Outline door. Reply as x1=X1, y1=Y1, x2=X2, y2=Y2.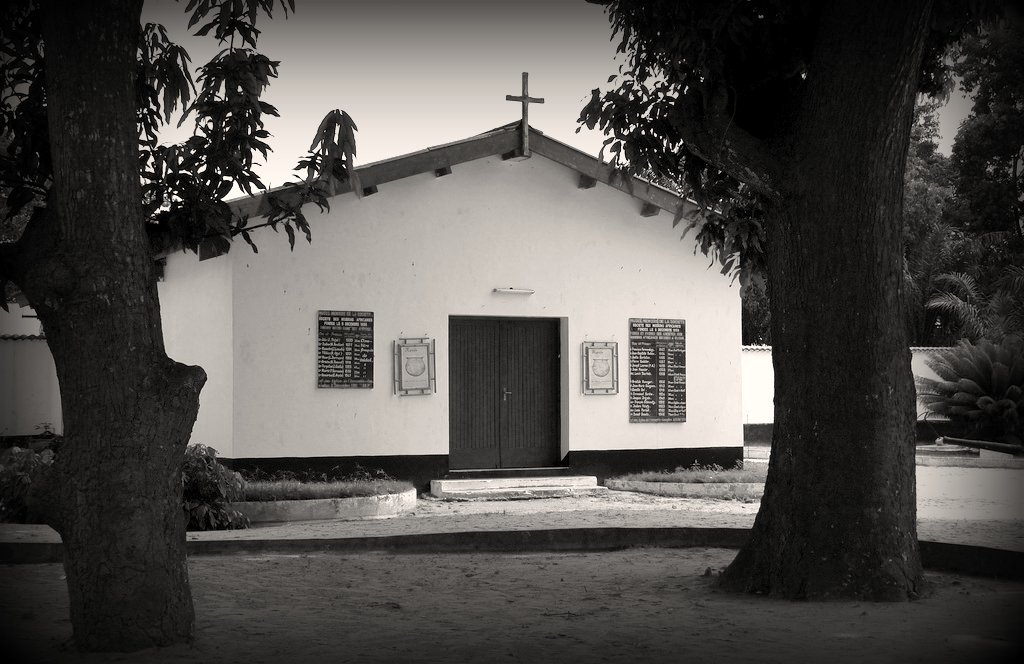
x1=451, y1=322, x2=549, y2=462.
